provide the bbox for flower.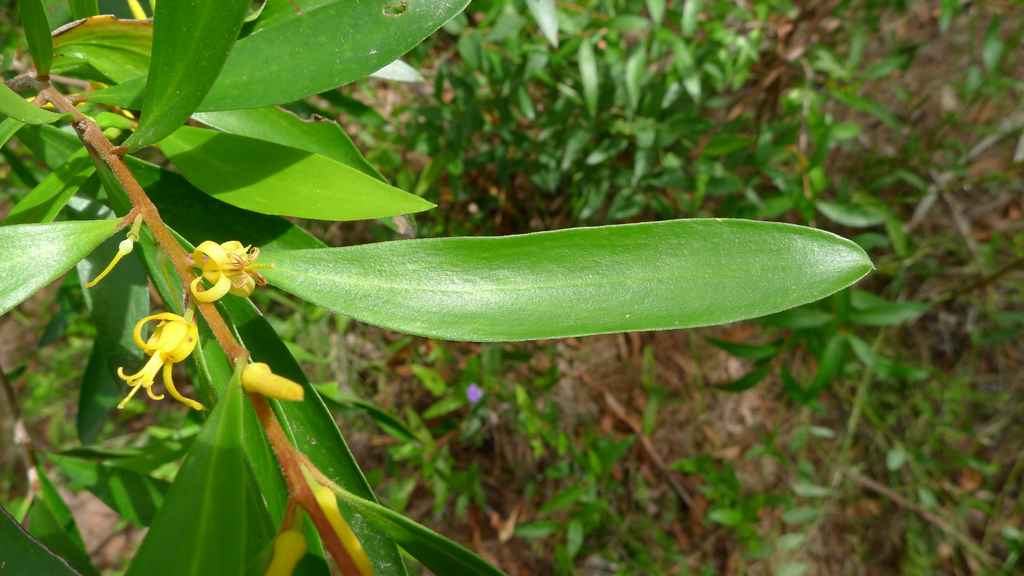
(left=237, top=364, right=308, bottom=404).
